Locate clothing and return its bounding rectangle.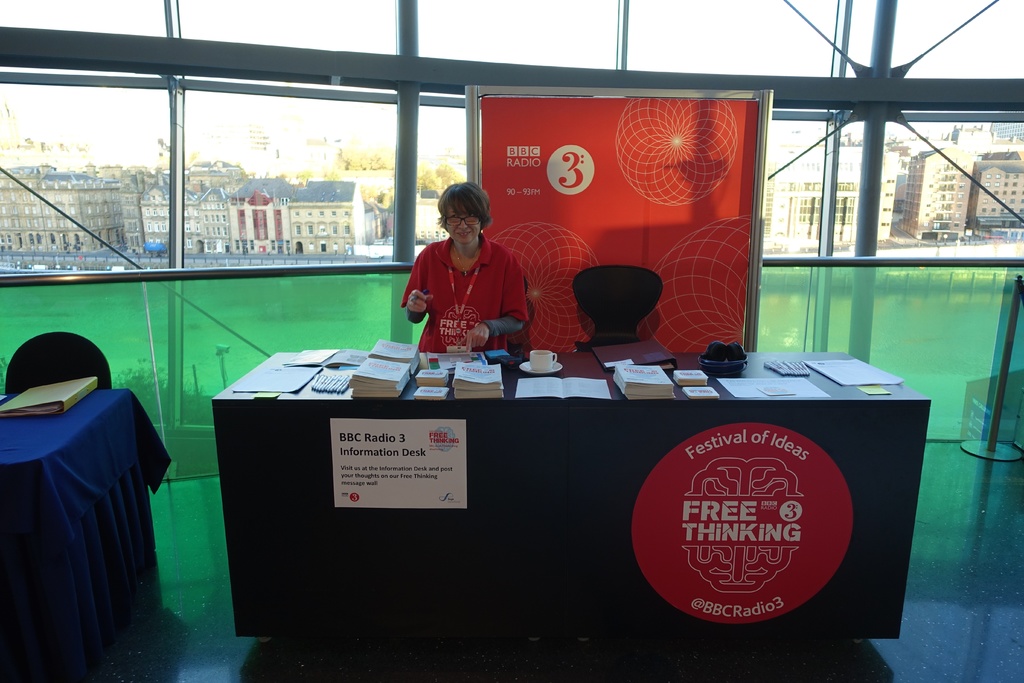
400, 210, 533, 361.
